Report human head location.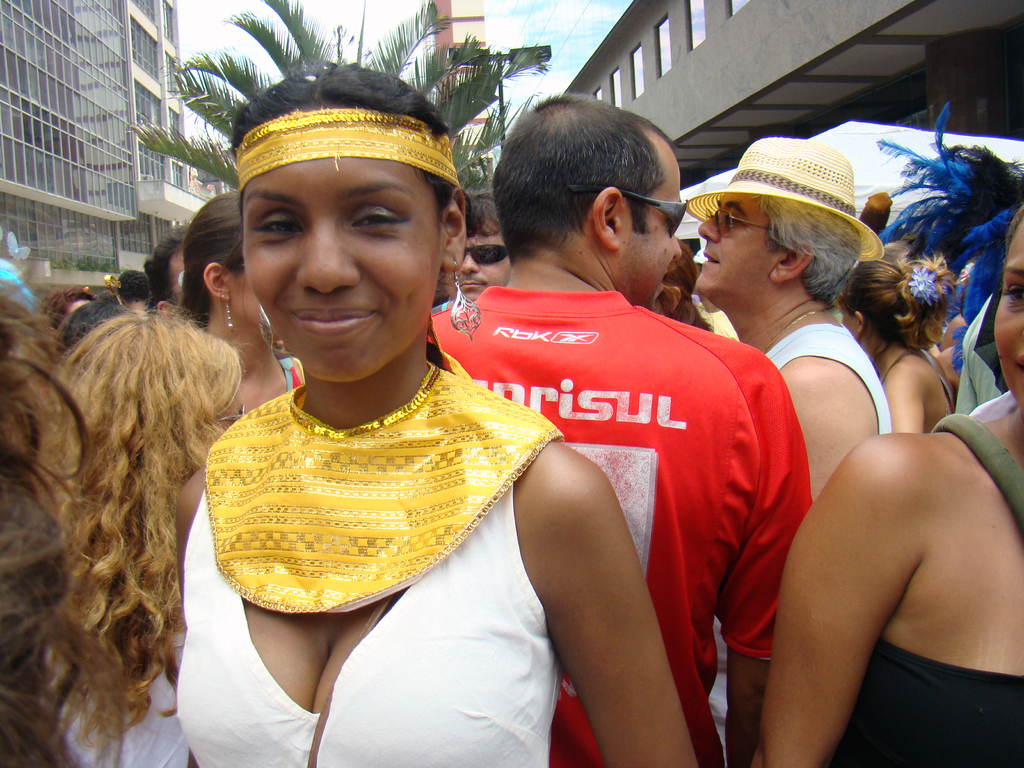
Report: select_region(440, 192, 510, 305).
